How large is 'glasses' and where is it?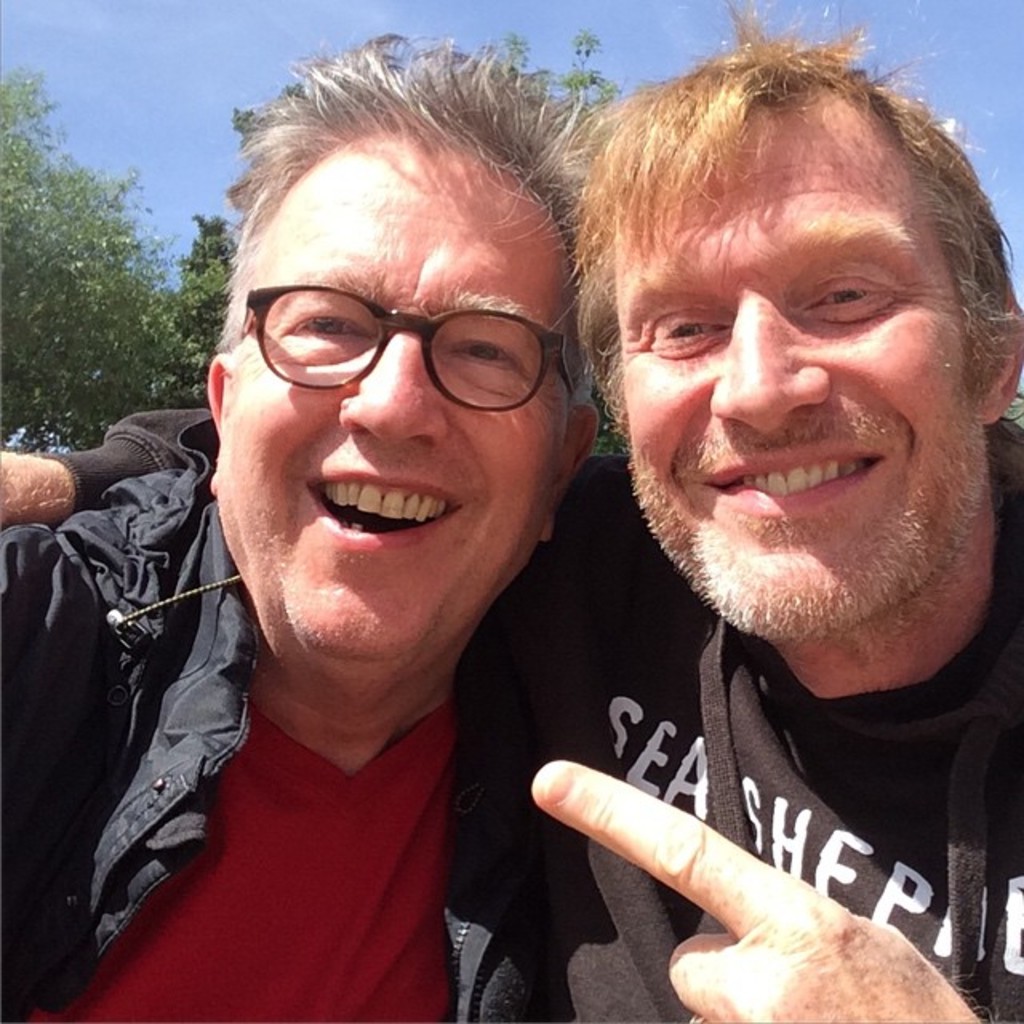
Bounding box: (226, 282, 581, 403).
